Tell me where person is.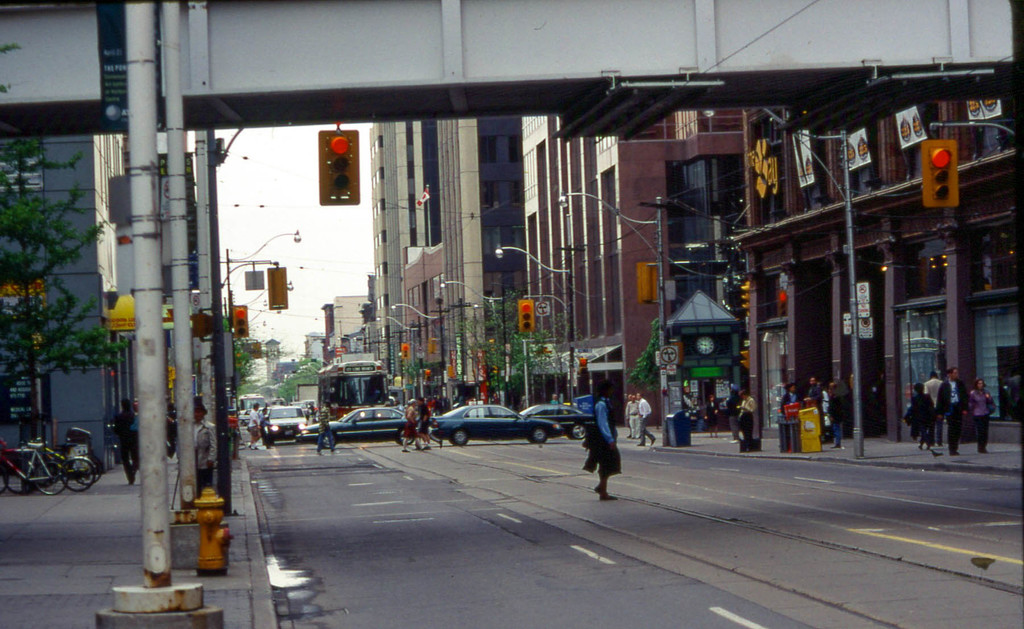
person is at (x1=152, y1=392, x2=175, y2=461).
